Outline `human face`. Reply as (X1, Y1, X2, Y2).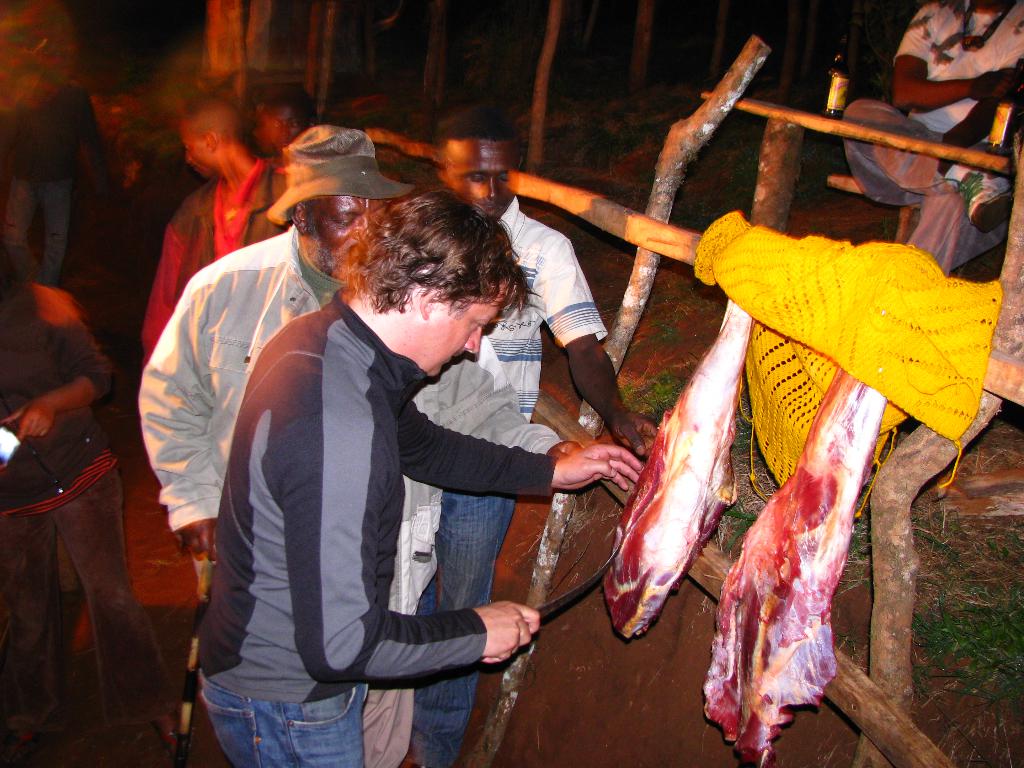
(440, 139, 511, 209).
